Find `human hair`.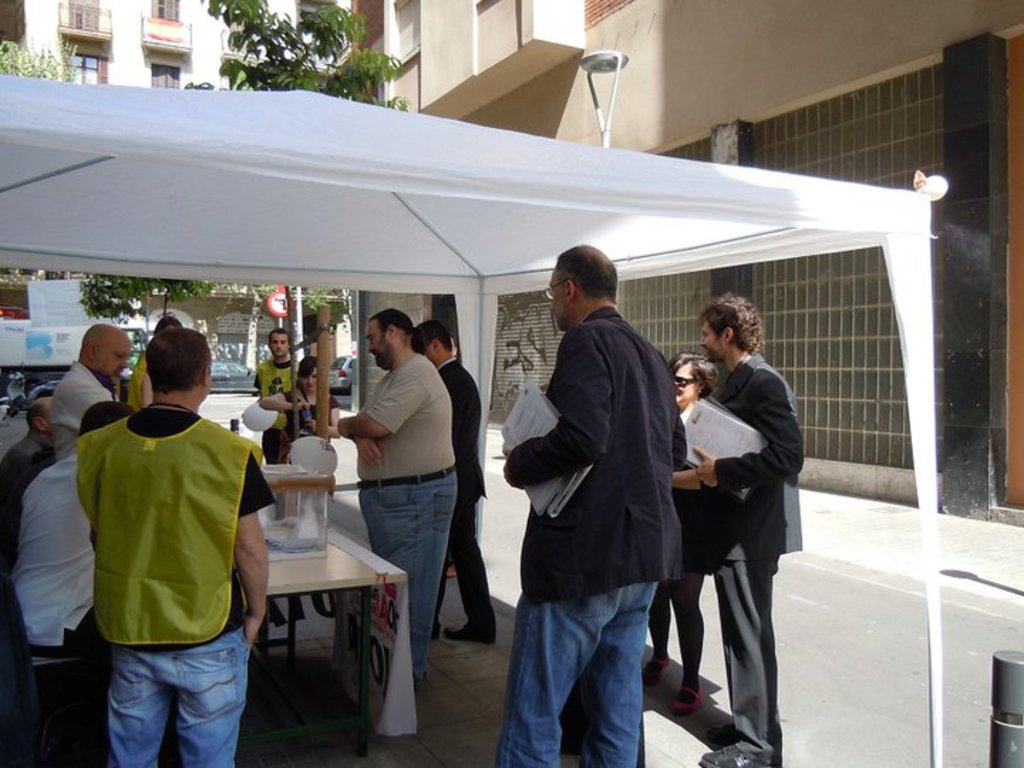
bbox(297, 357, 317, 387).
